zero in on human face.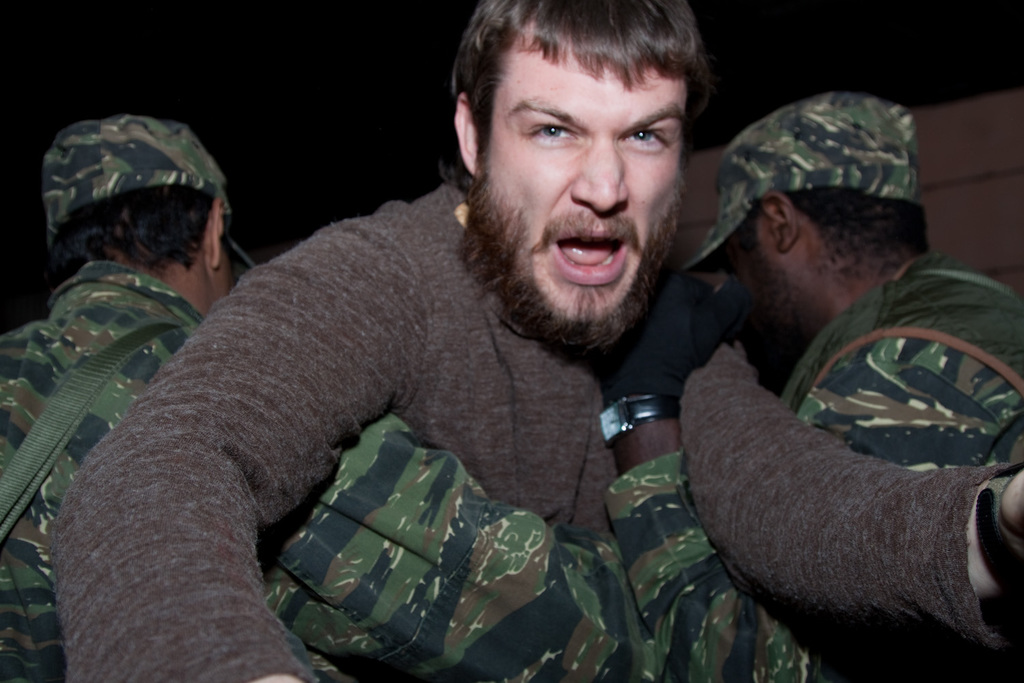
Zeroed in: <bbox>479, 33, 687, 322</bbox>.
